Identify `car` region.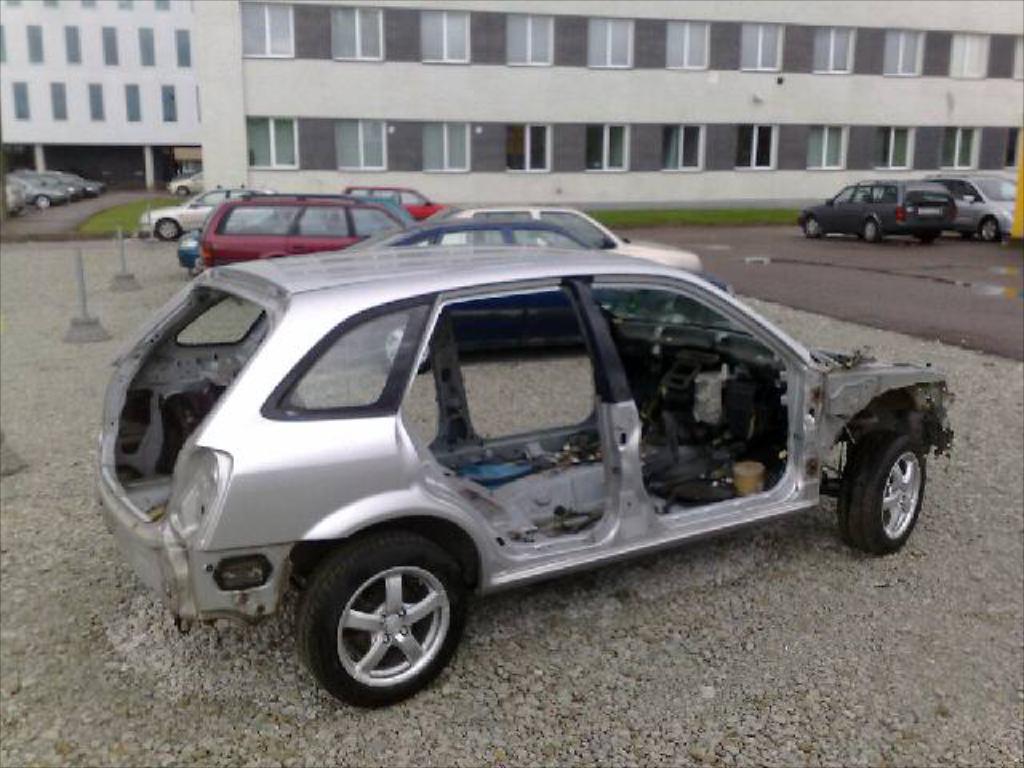
Region: detection(5, 166, 70, 208).
